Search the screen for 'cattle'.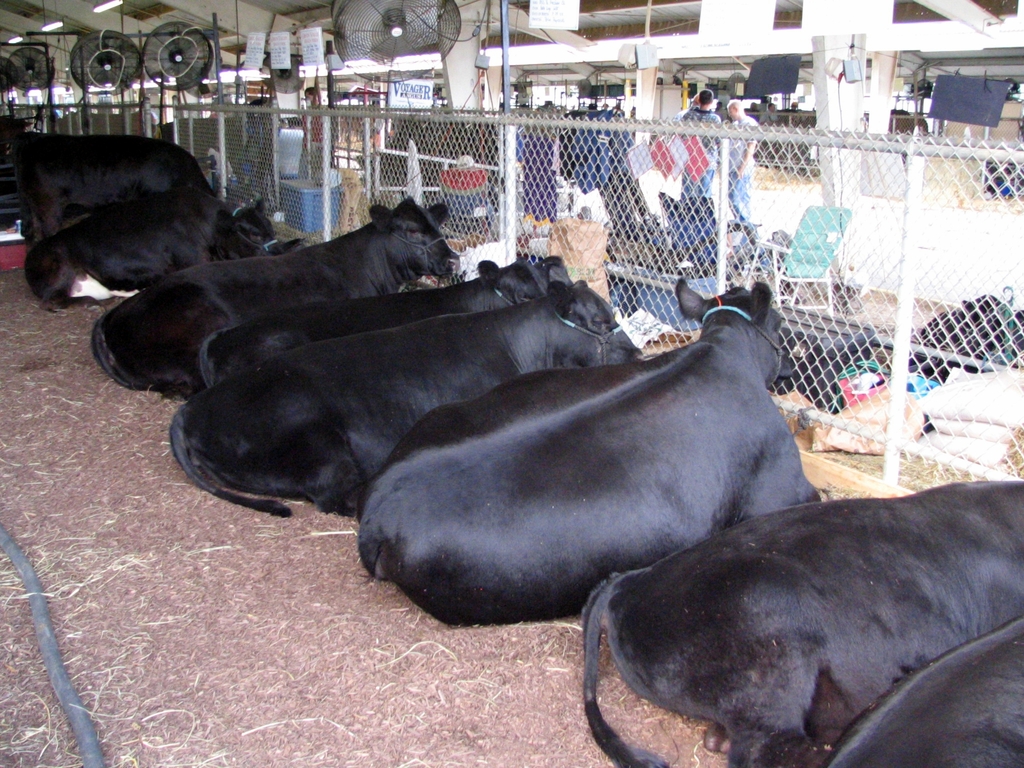
Found at [x1=8, y1=129, x2=218, y2=237].
